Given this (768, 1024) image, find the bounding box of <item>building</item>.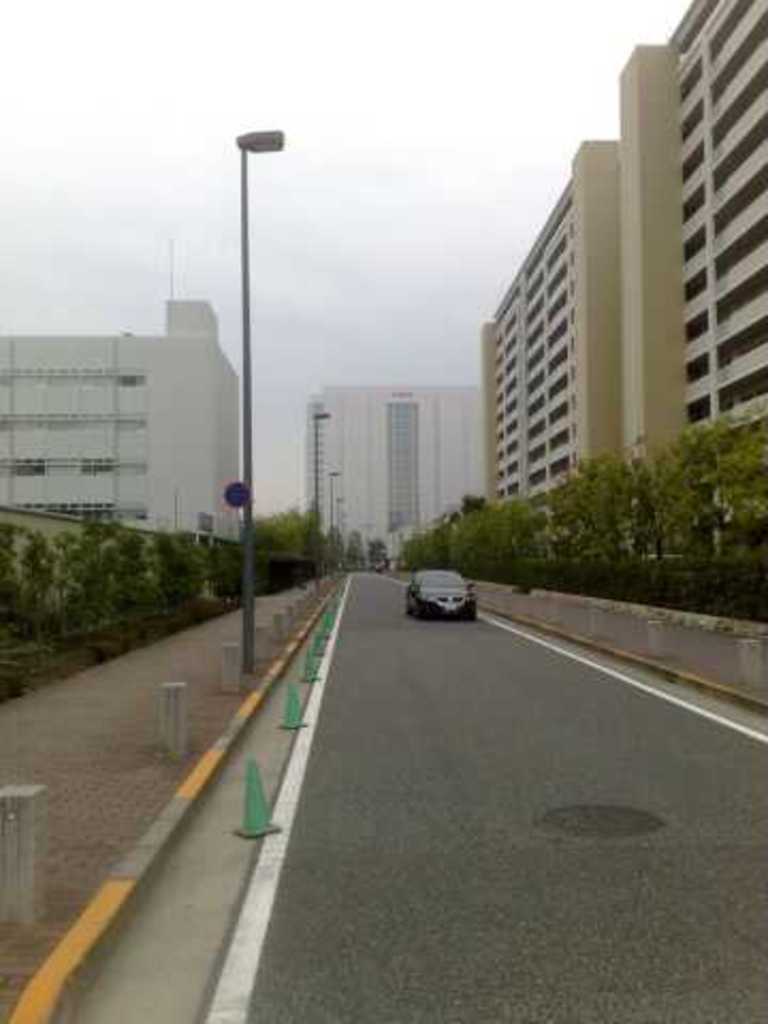
(301,390,489,555).
